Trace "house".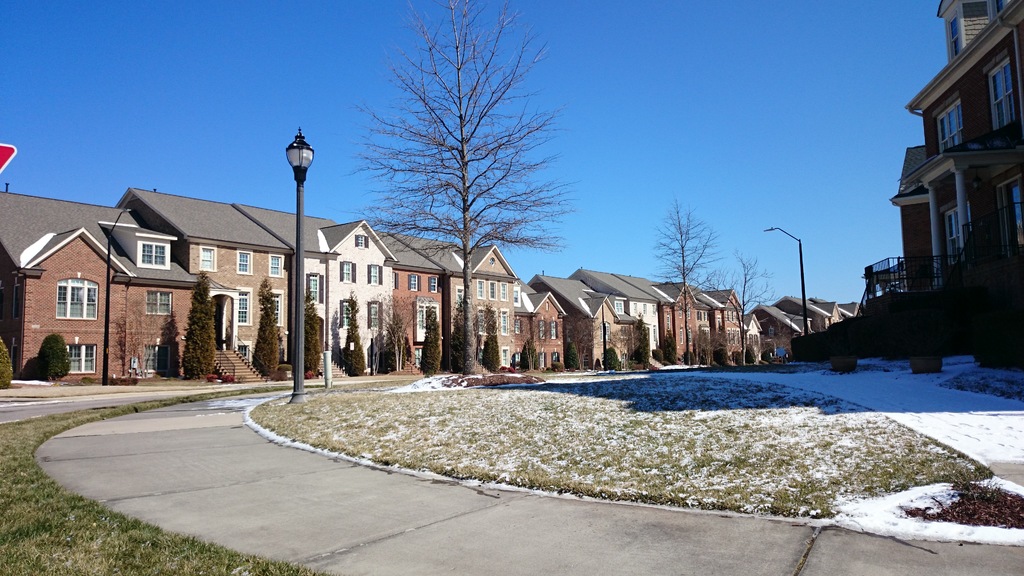
Traced to detection(776, 292, 836, 337).
